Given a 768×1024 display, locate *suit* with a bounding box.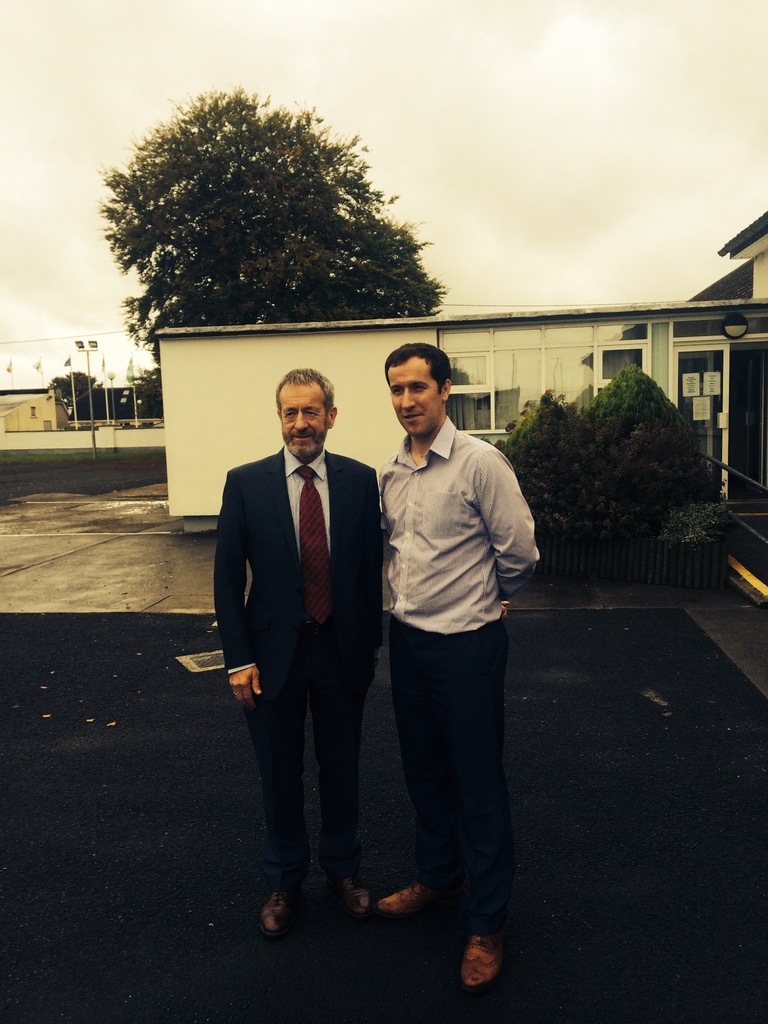
Located: [374, 415, 542, 920].
